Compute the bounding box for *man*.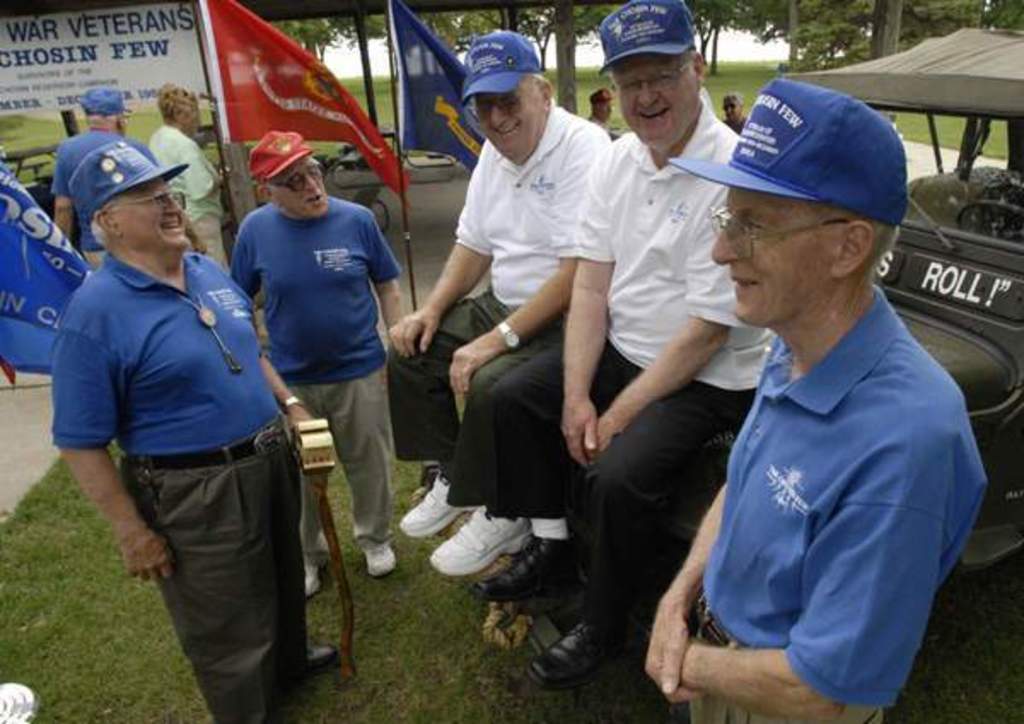
[382,26,630,593].
